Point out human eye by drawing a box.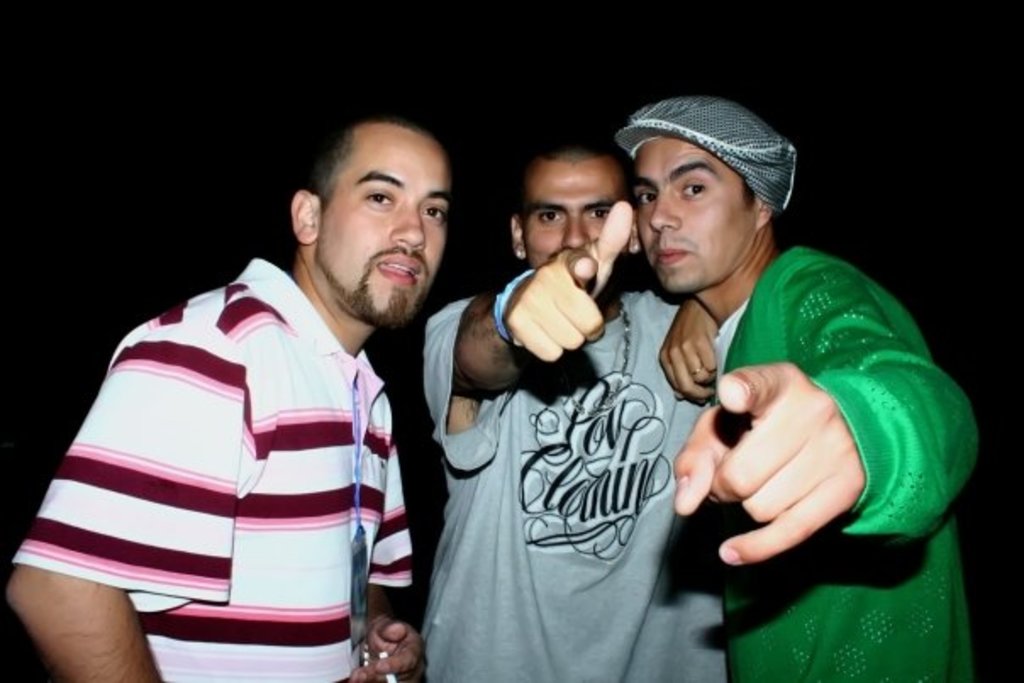
BBox(536, 205, 561, 225).
